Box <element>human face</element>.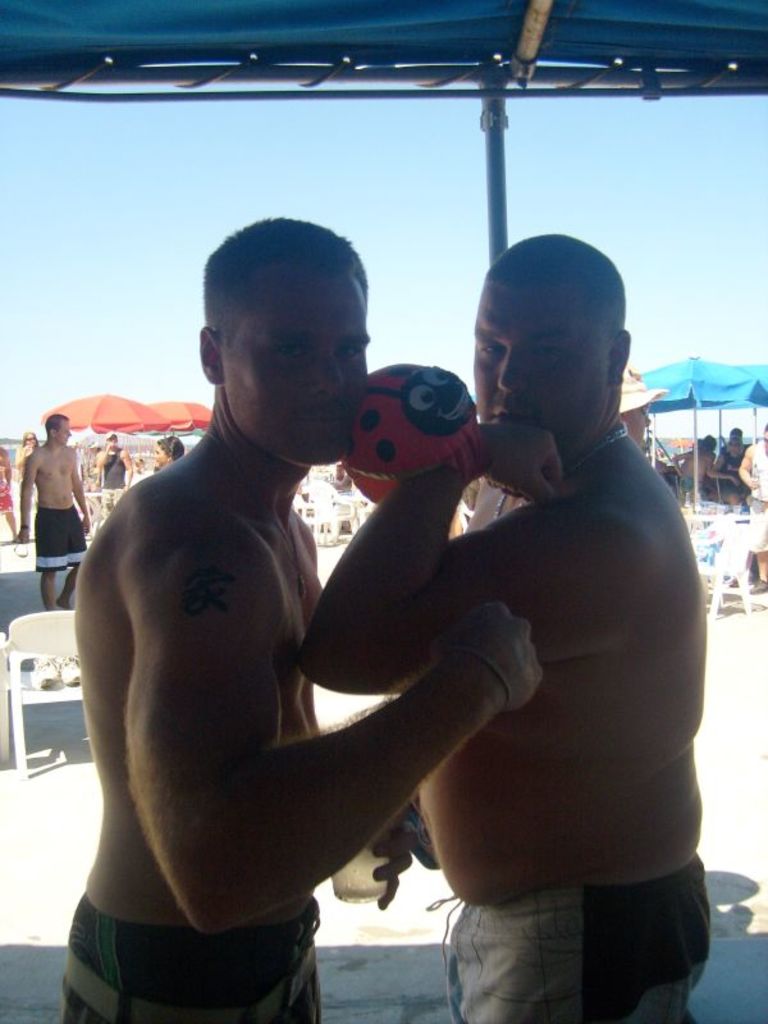
{"x1": 54, "y1": 420, "x2": 73, "y2": 444}.
